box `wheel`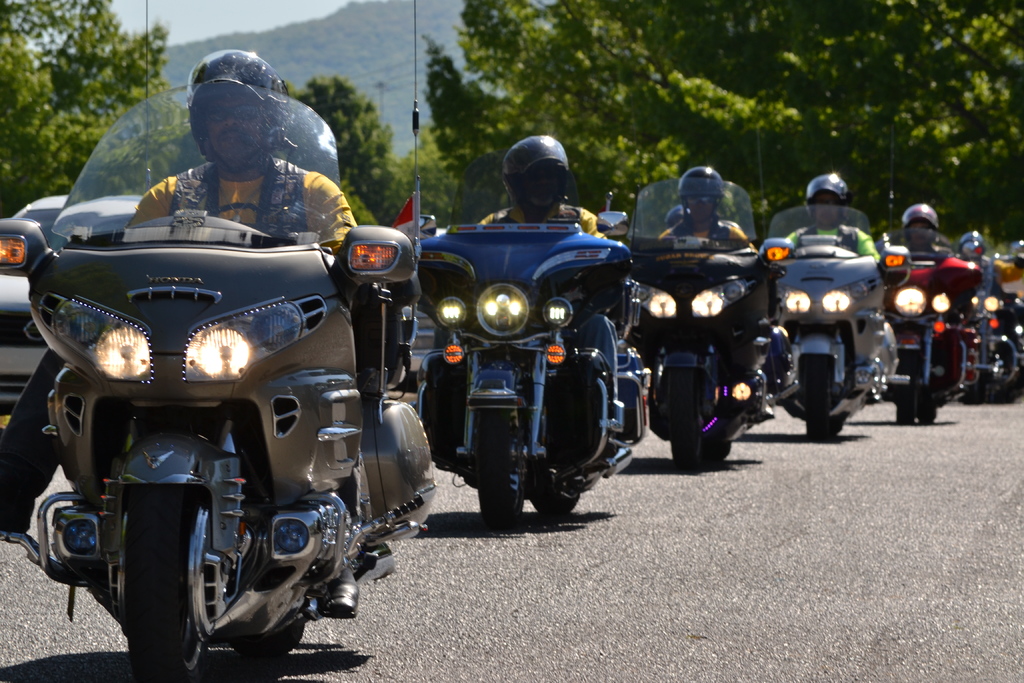
[797, 355, 829, 440]
